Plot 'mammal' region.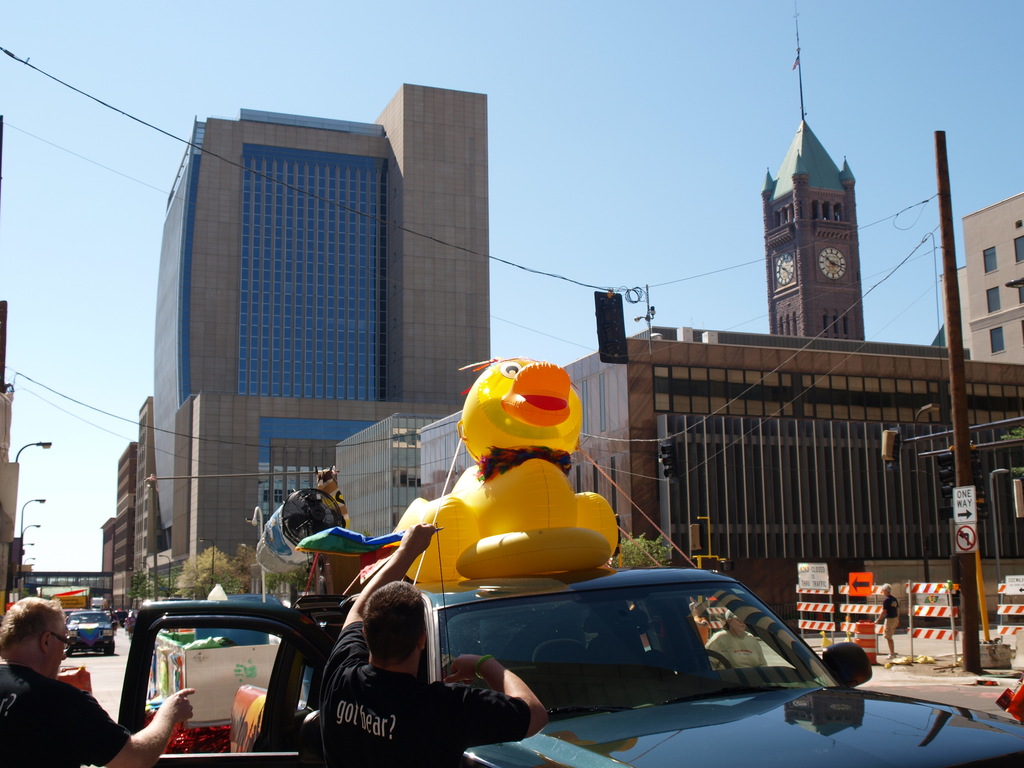
Plotted at (x1=708, y1=611, x2=765, y2=669).
